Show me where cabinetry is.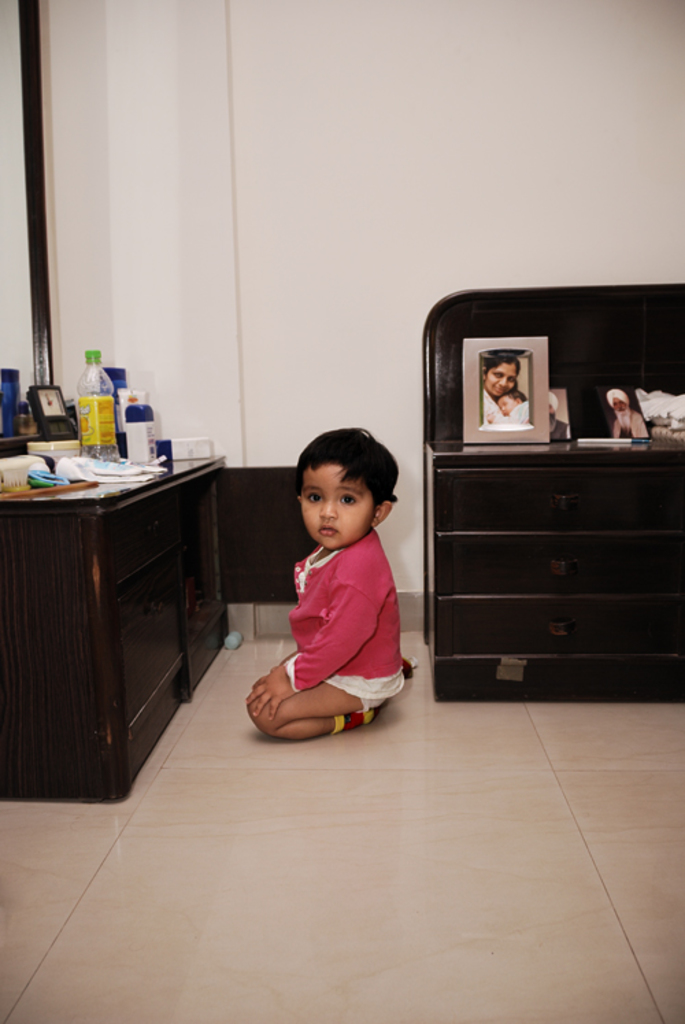
cabinetry is at x1=0, y1=454, x2=222, y2=803.
